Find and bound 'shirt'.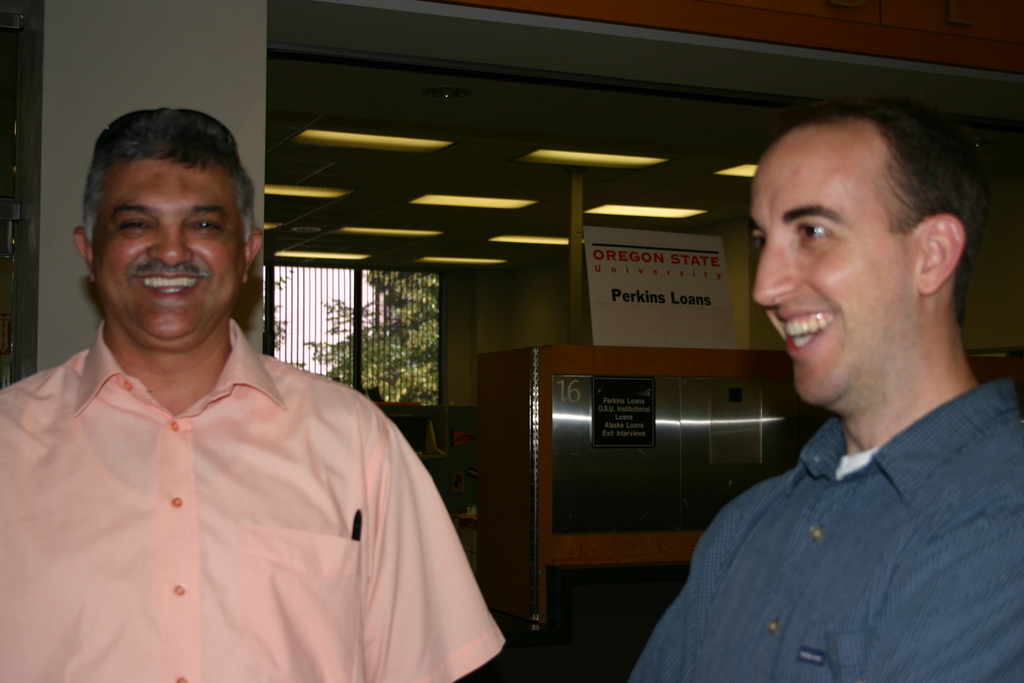
Bound: [left=1, top=318, right=508, bottom=682].
